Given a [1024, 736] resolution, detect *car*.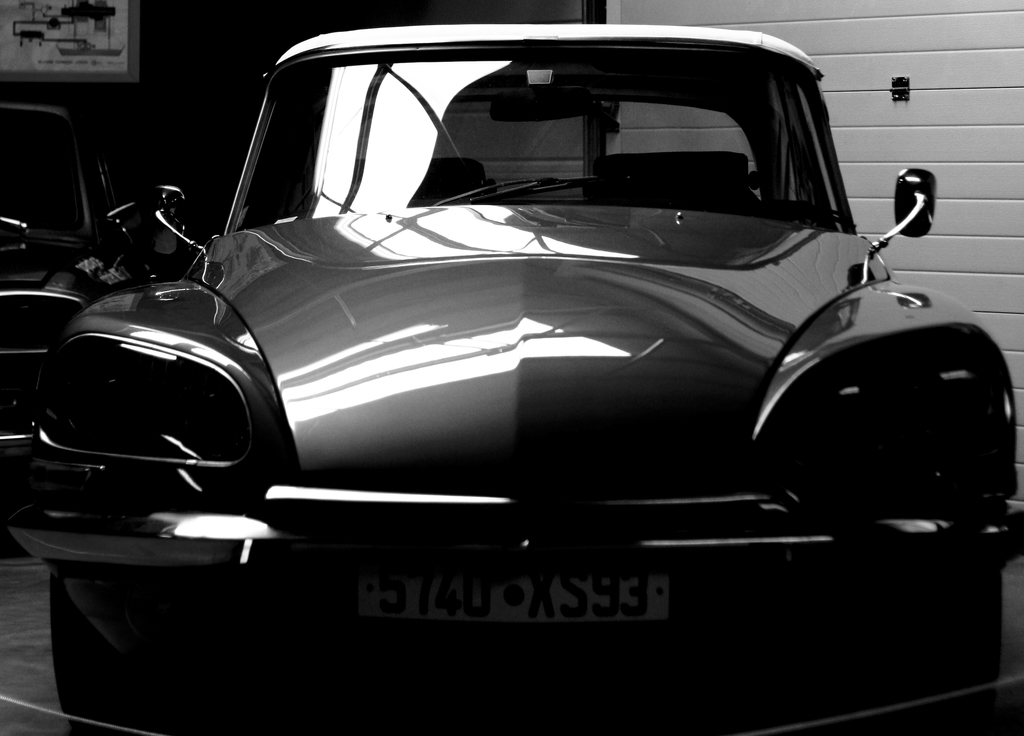
locate(0, 100, 212, 534).
